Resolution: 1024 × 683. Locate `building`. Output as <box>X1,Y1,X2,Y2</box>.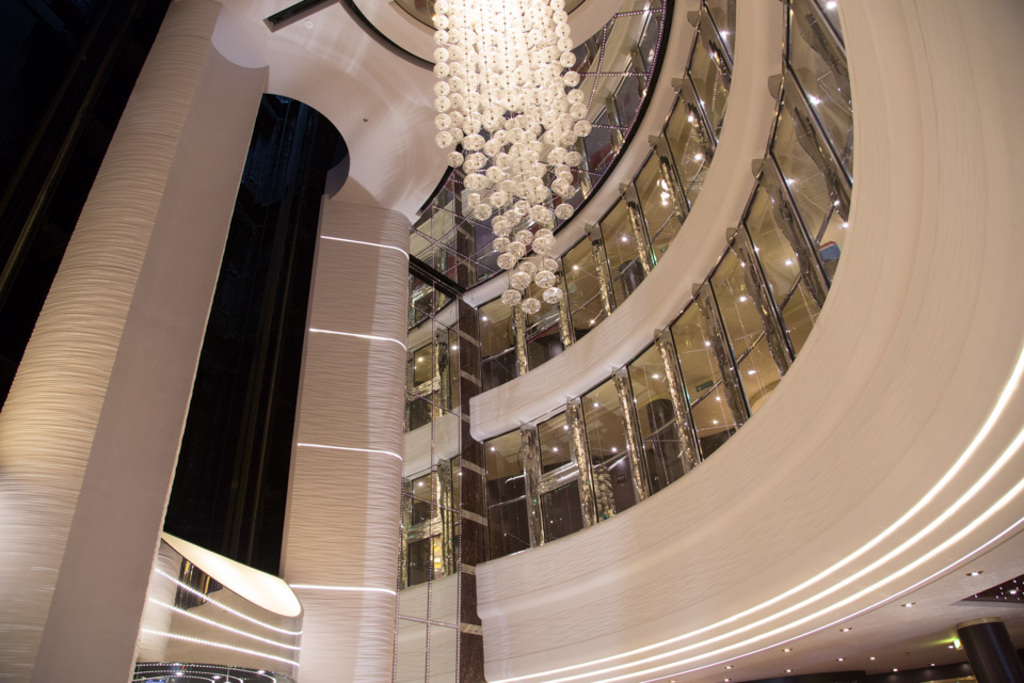
<box>0,0,1023,682</box>.
